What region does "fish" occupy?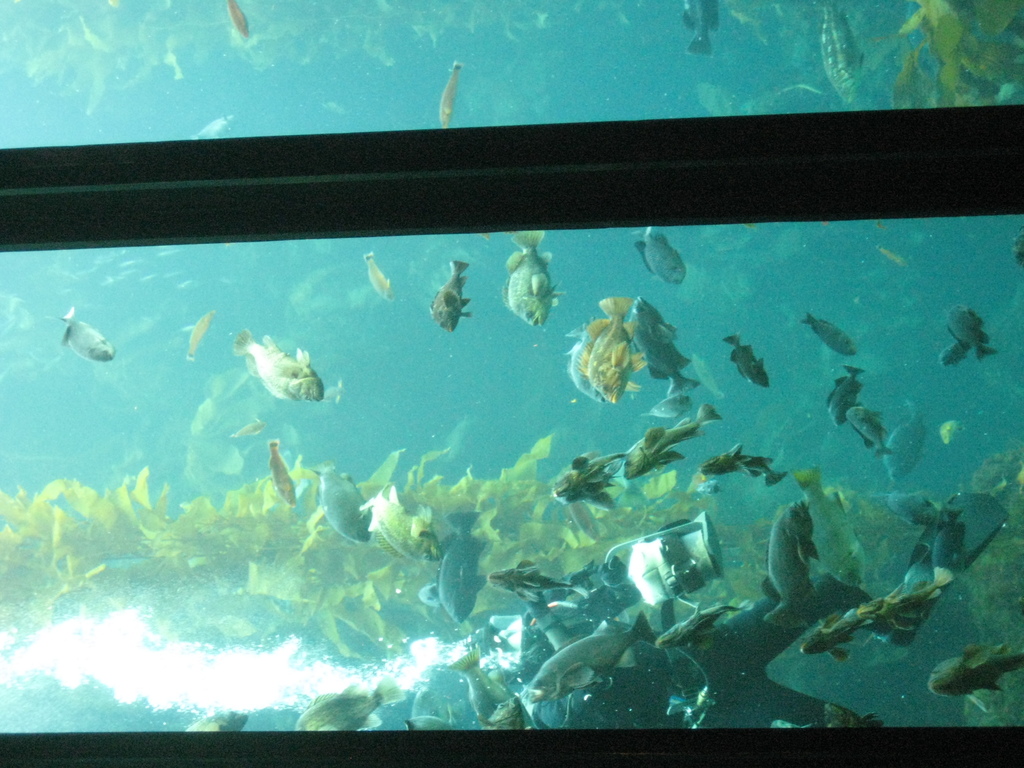
[left=267, top=433, right=297, bottom=505].
